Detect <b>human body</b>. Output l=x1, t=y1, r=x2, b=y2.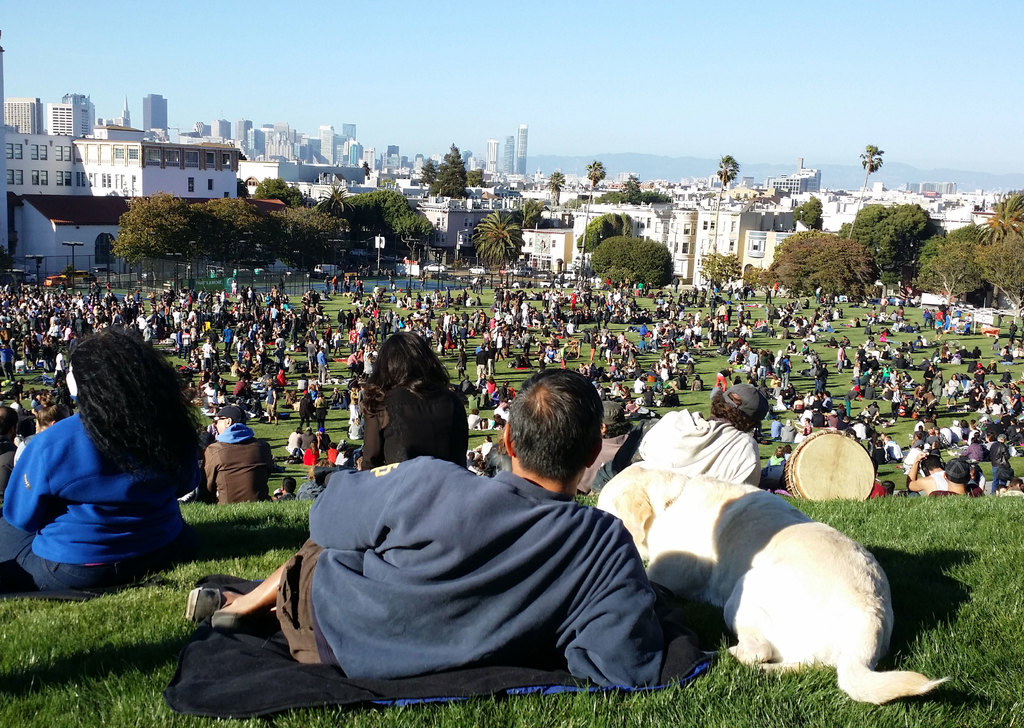
l=634, t=411, r=753, b=491.
